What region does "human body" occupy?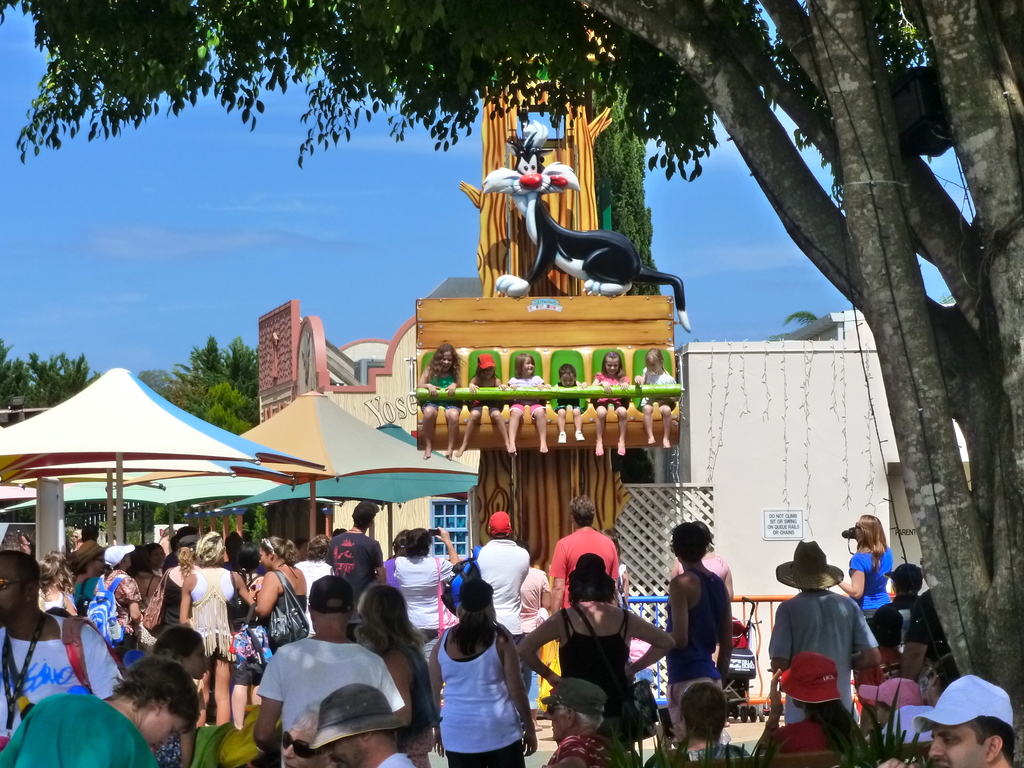
x1=547, y1=494, x2=620, y2=607.
